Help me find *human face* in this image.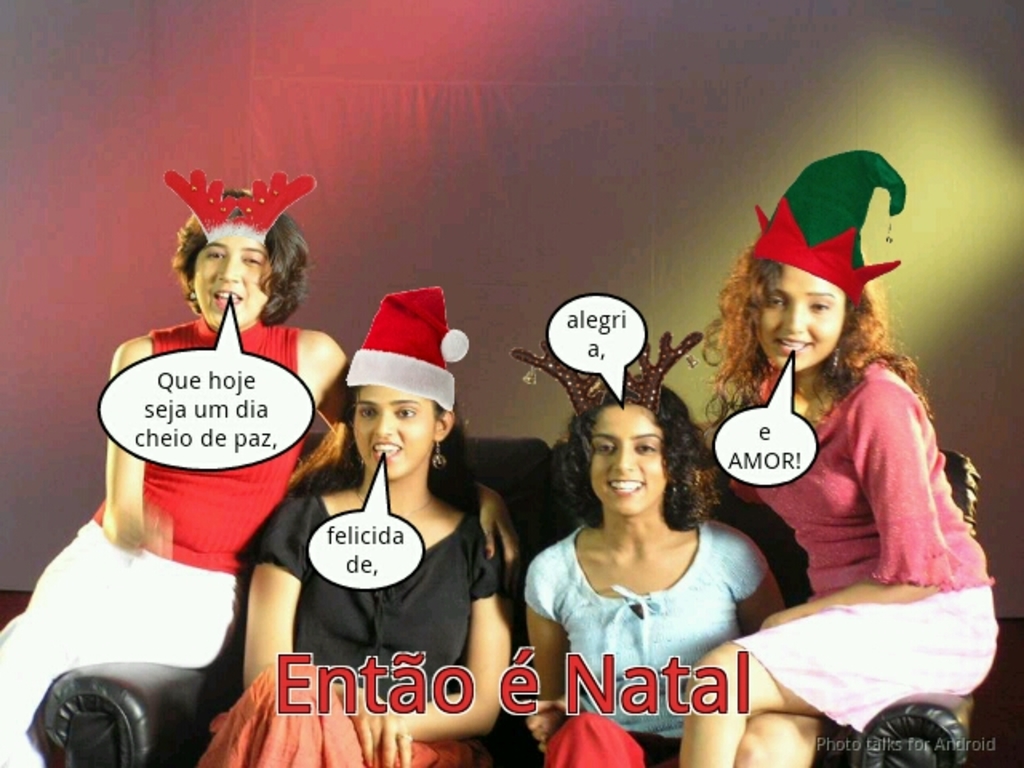
Found it: box=[752, 264, 846, 370].
